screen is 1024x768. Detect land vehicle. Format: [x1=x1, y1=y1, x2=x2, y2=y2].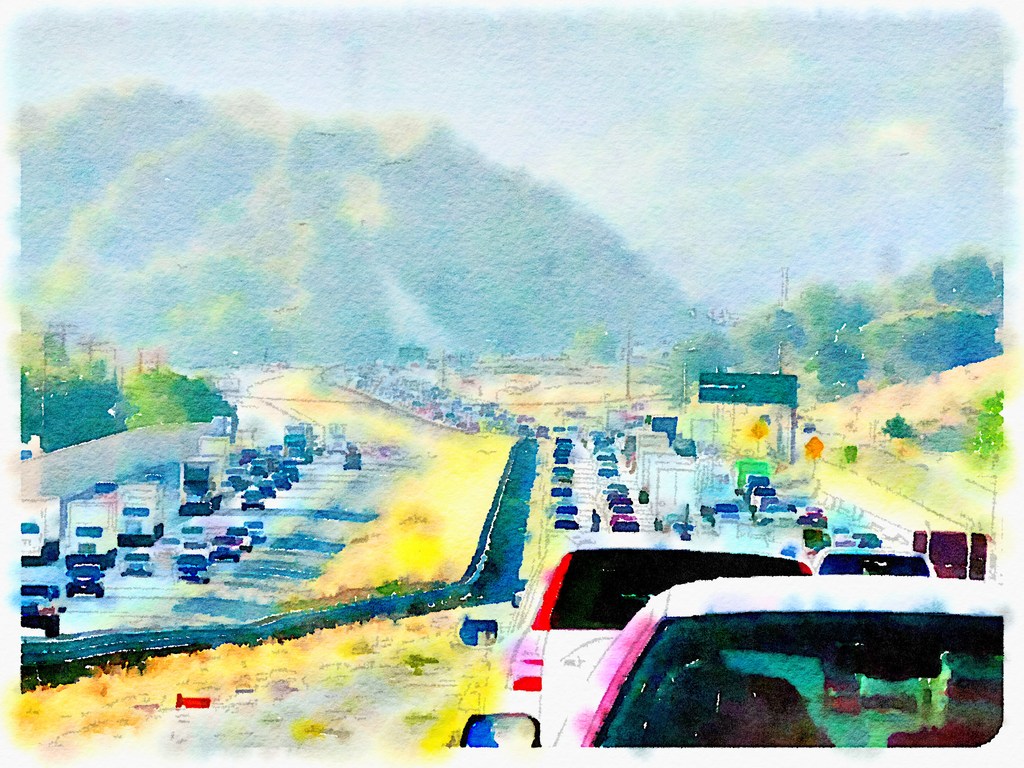
[x1=550, y1=458, x2=570, y2=467].
